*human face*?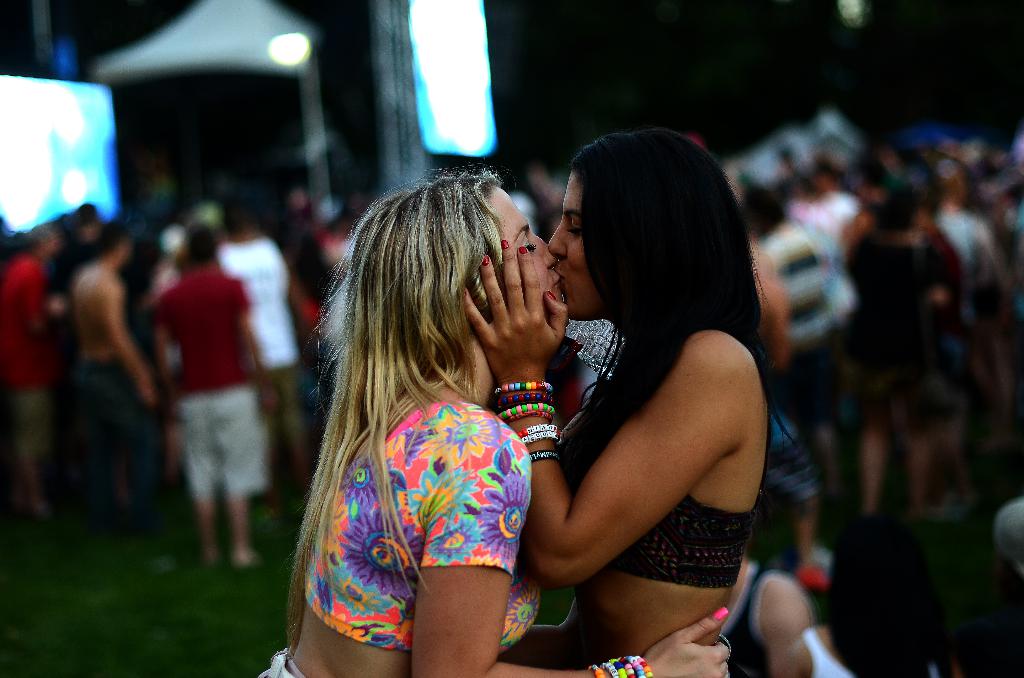
box=[492, 188, 568, 312]
